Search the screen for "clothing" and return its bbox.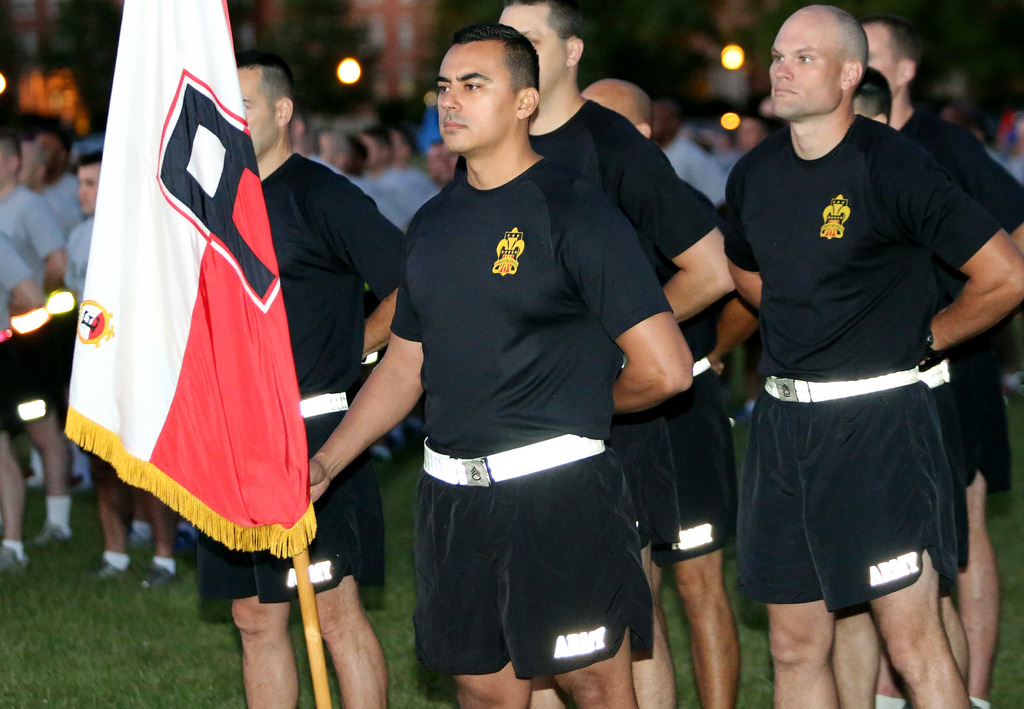
Found: 228 155 402 617.
